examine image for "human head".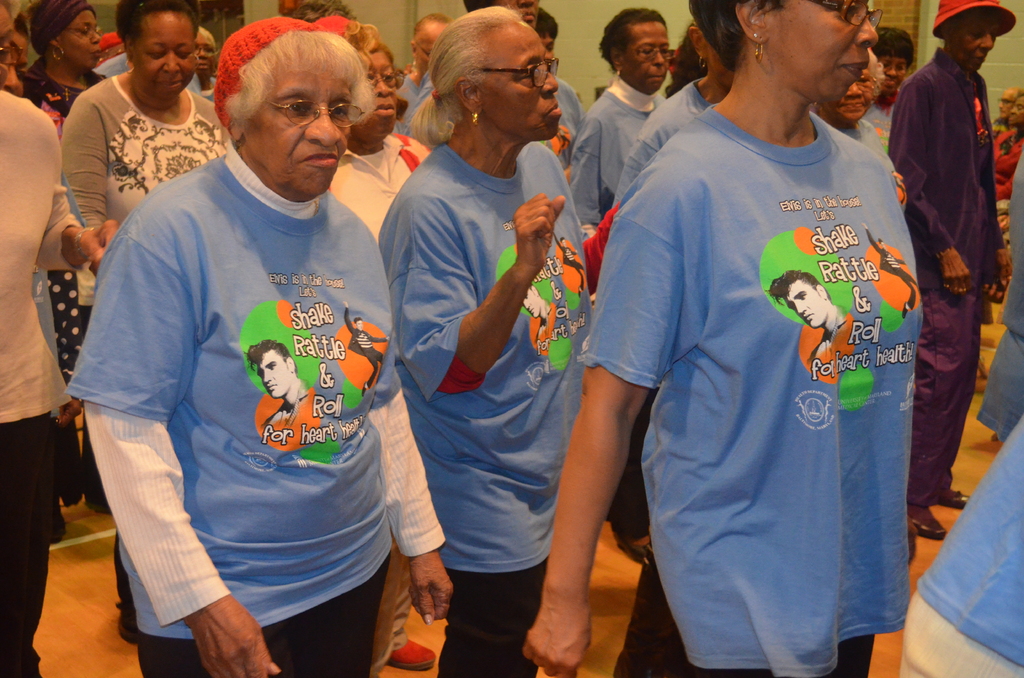
Examination result: bbox(767, 269, 829, 330).
